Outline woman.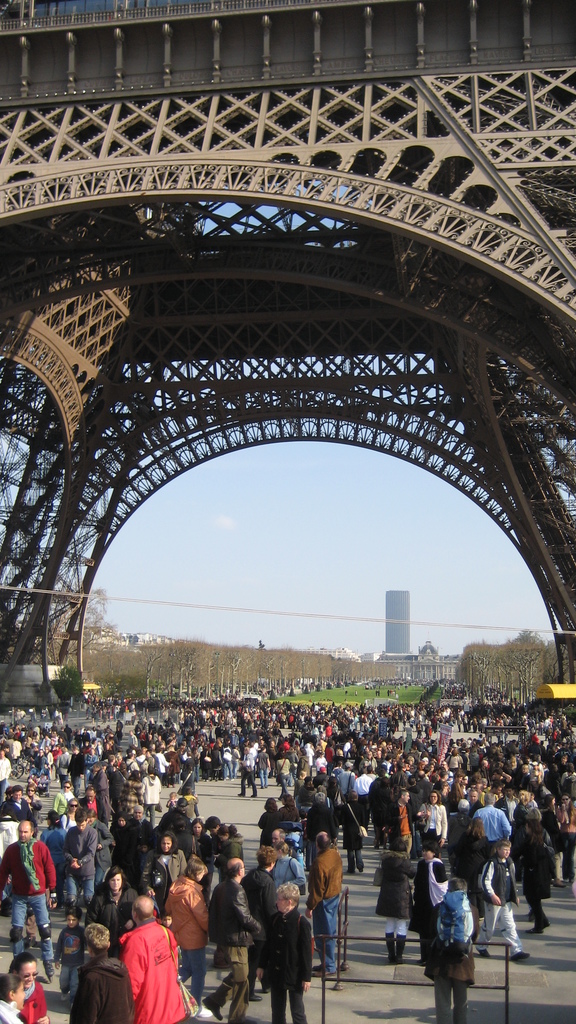
Outline: 557:794:575:890.
